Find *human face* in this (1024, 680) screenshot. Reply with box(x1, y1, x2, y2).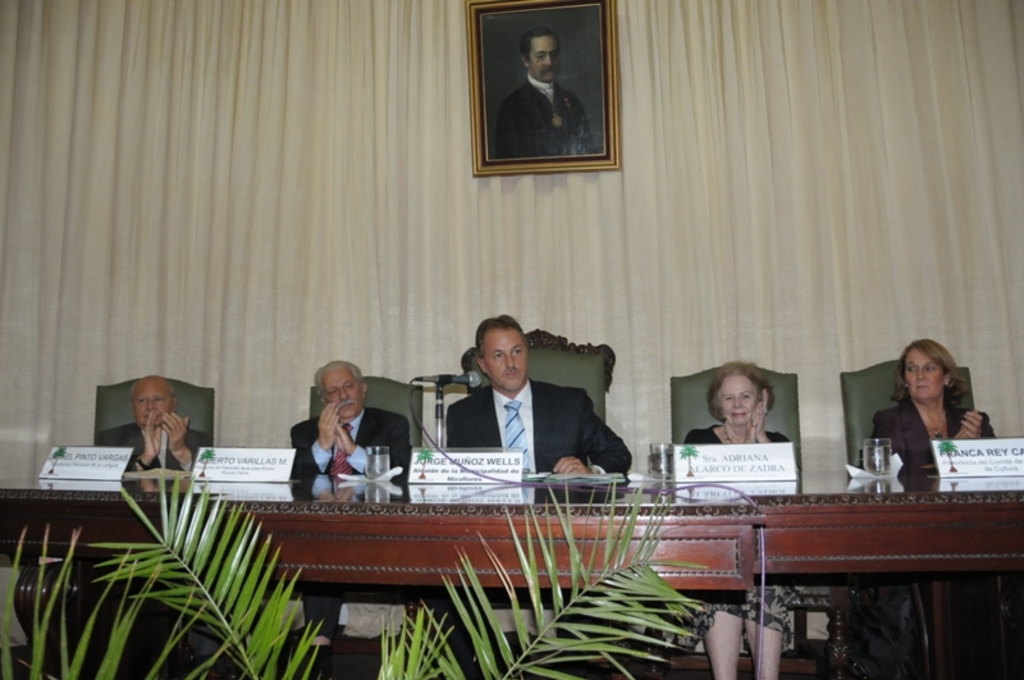
box(132, 382, 180, 426).
